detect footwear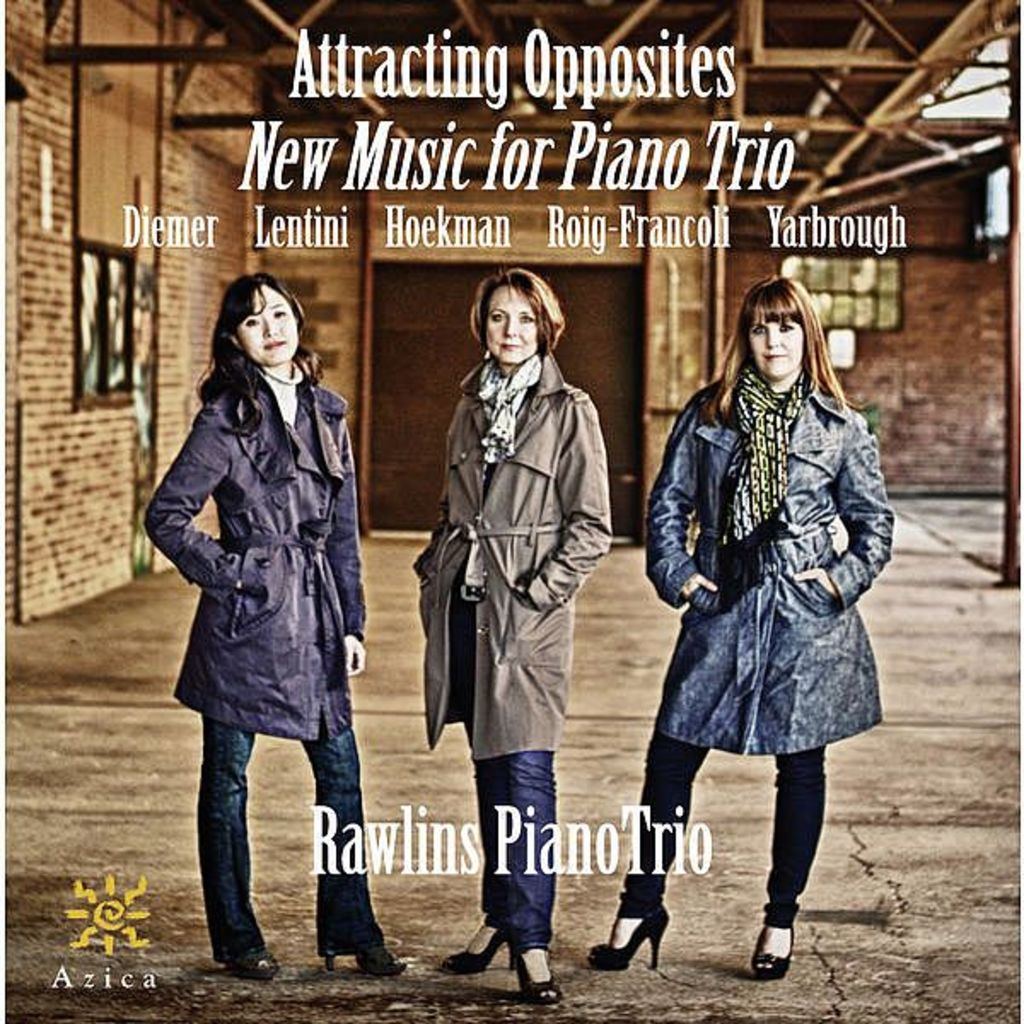
detection(582, 903, 672, 976)
